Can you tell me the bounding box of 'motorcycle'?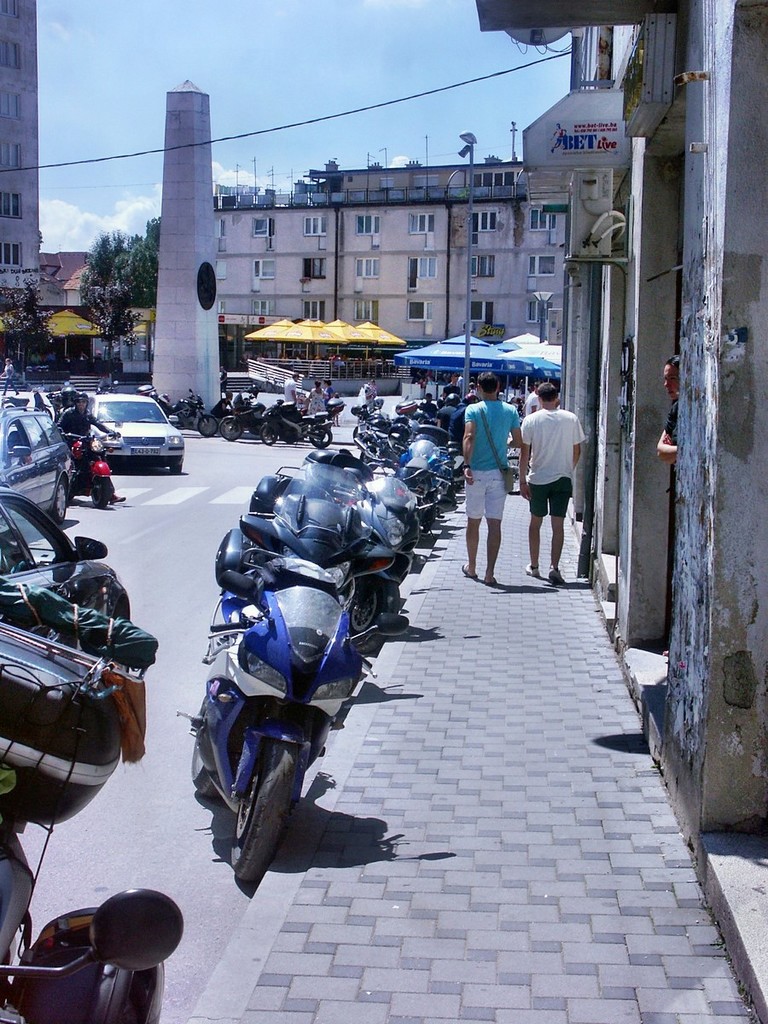
l=182, t=554, r=399, b=881.
